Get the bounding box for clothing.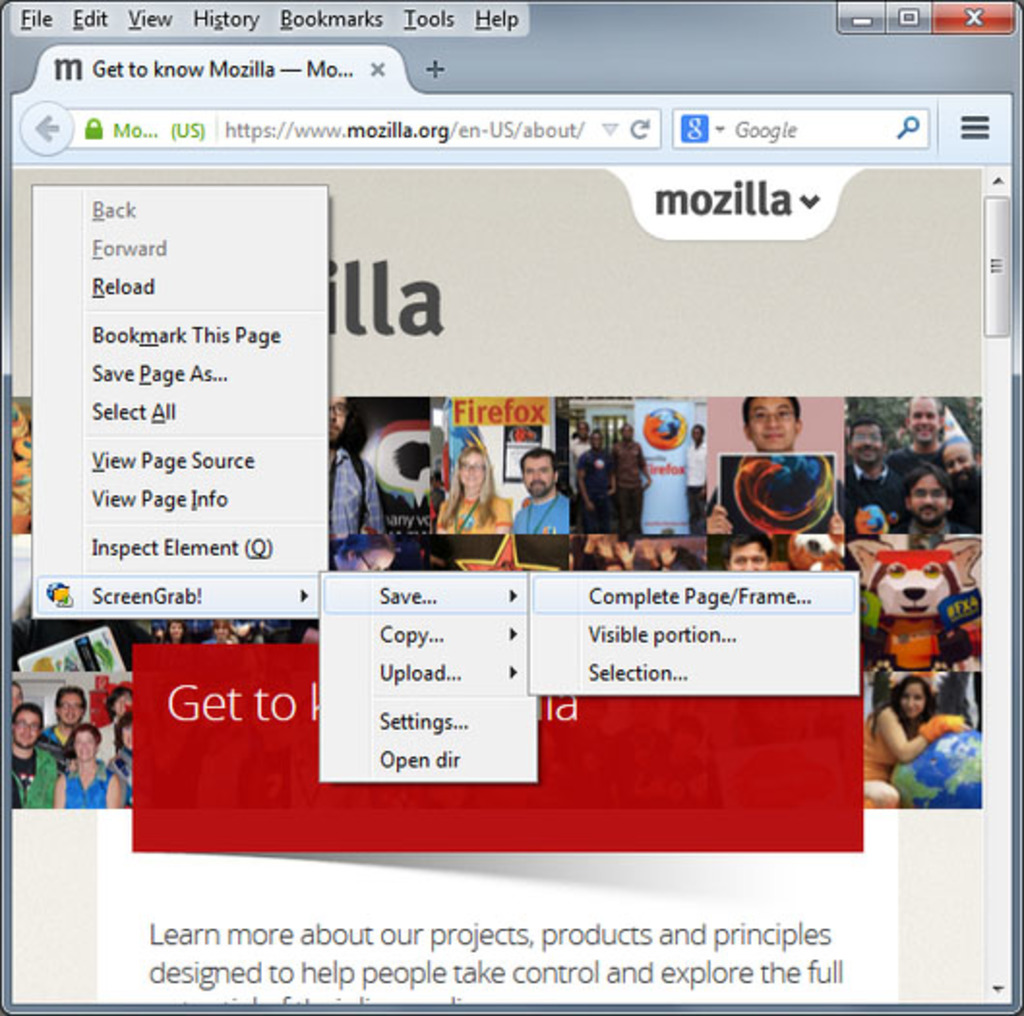
{"left": 110, "top": 745, "right": 132, "bottom": 805}.
